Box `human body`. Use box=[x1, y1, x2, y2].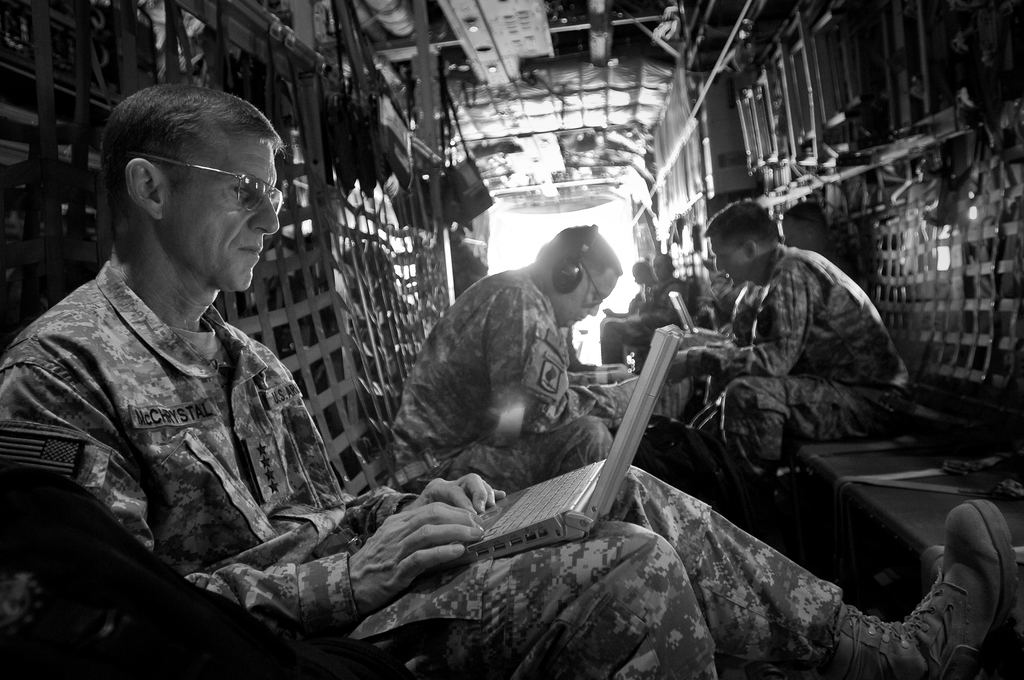
box=[0, 79, 1017, 679].
